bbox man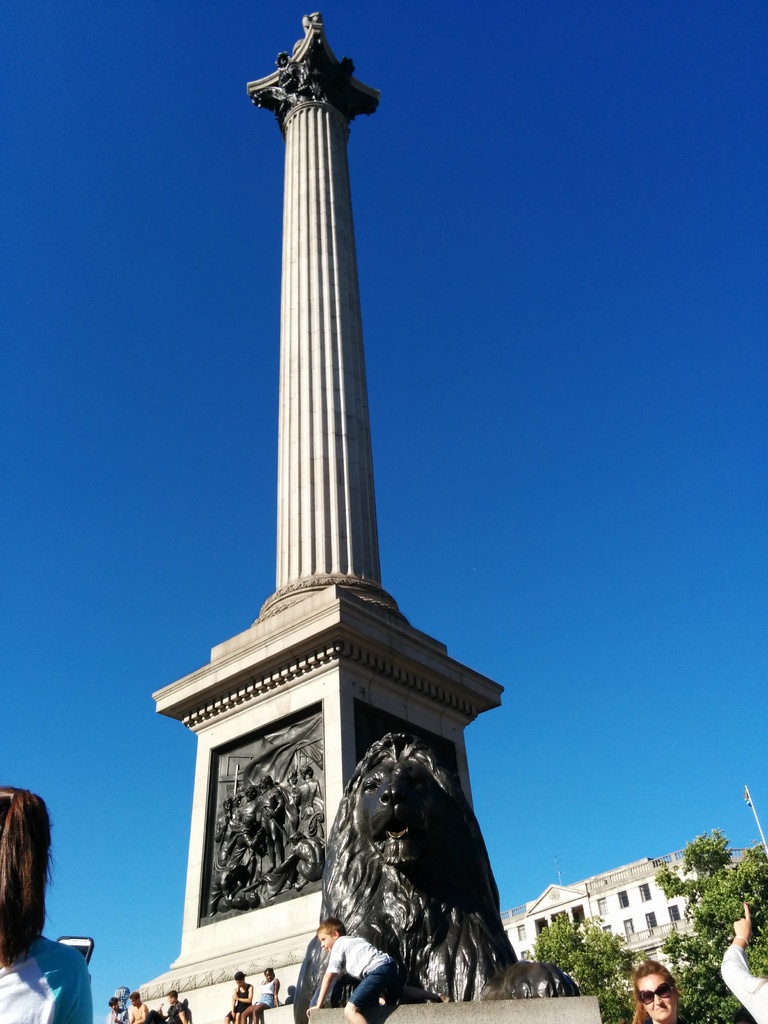
716:901:767:1023
